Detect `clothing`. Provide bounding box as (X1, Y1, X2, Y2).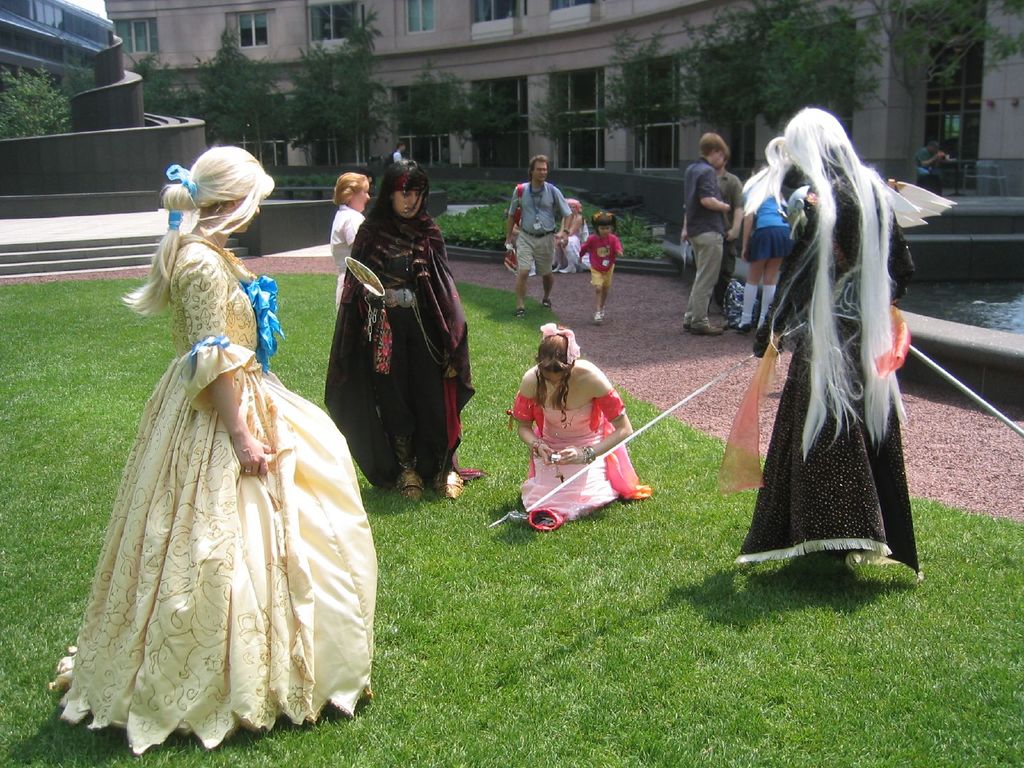
(577, 227, 618, 268).
